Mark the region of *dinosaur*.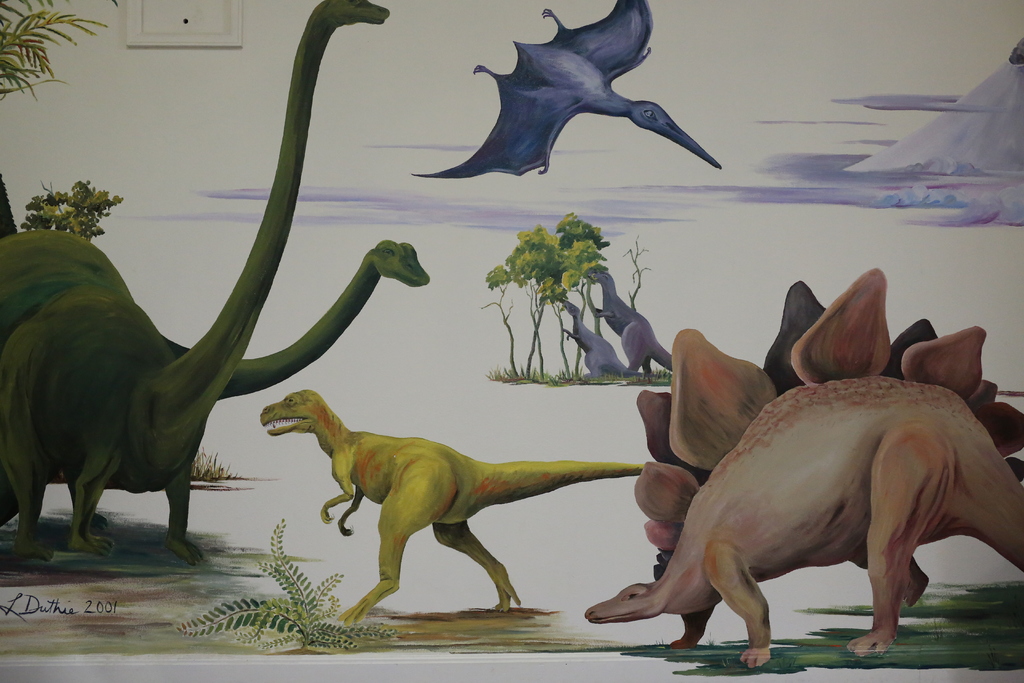
Region: locate(3, 0, 391, 570).
